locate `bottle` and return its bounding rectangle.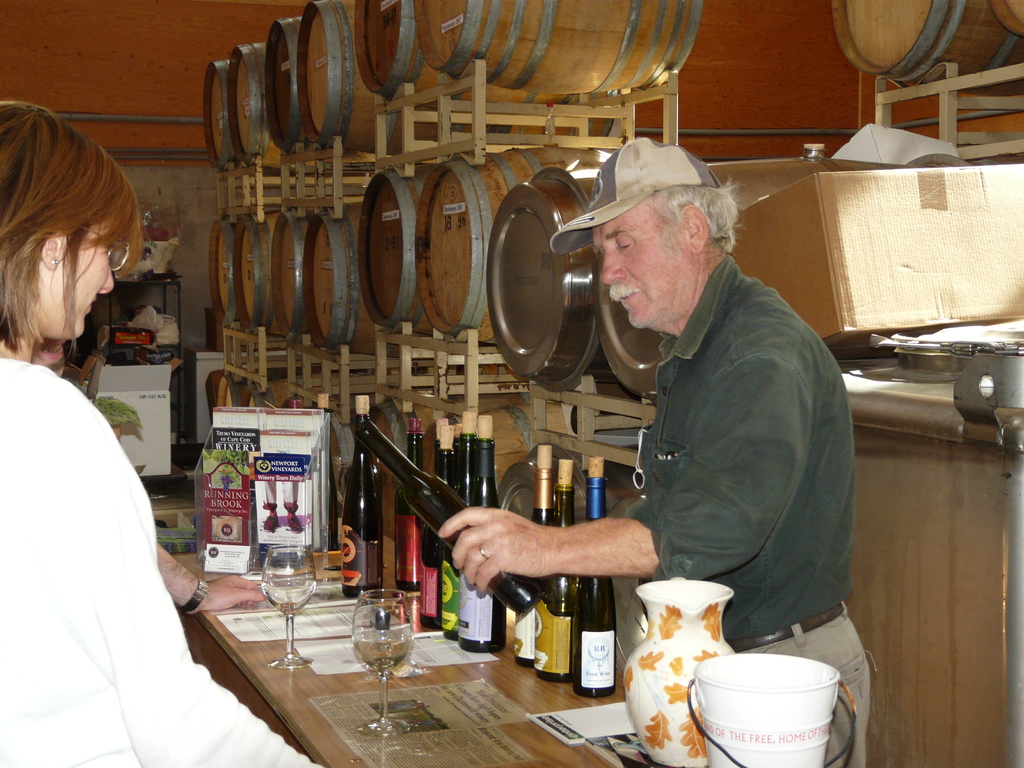
bbox=(572, 453, 614, 694).
